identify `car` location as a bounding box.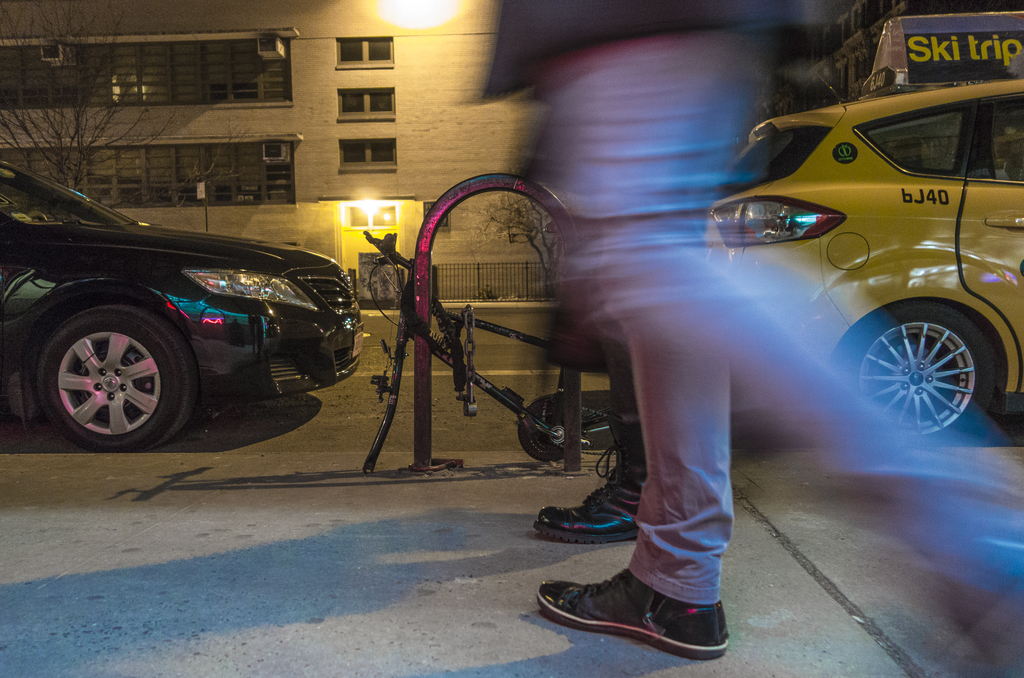
left=0, top=155, right=365, bottom=456.
